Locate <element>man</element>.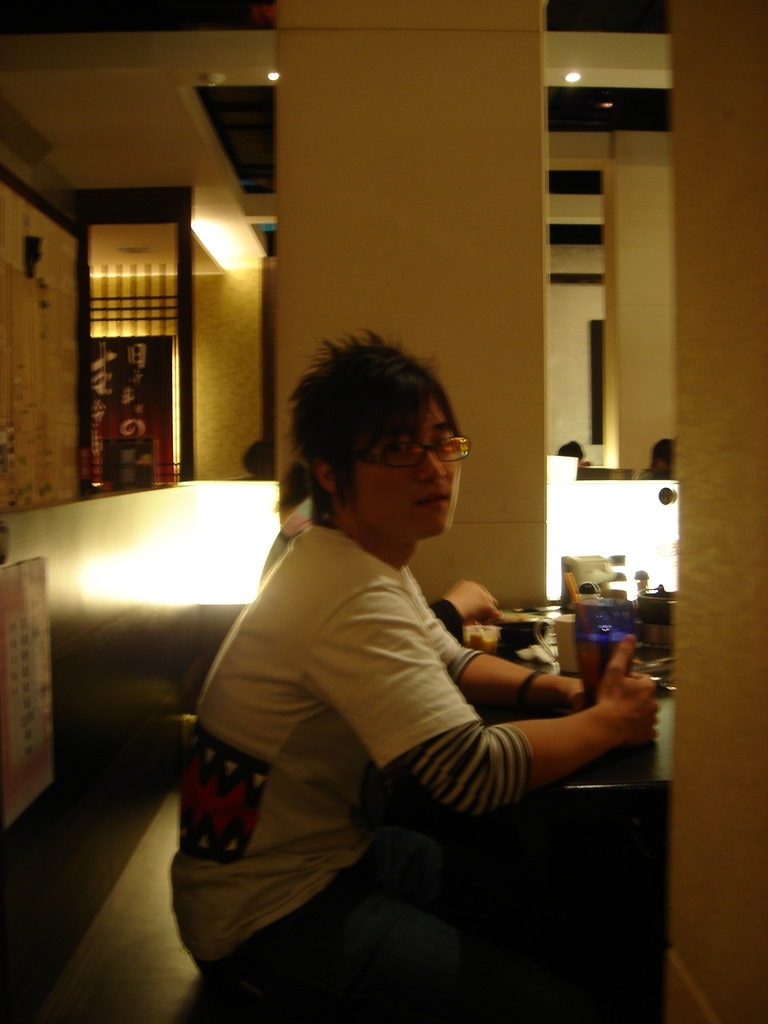
Bounding box: rect(163, 329, 666, 1023).
